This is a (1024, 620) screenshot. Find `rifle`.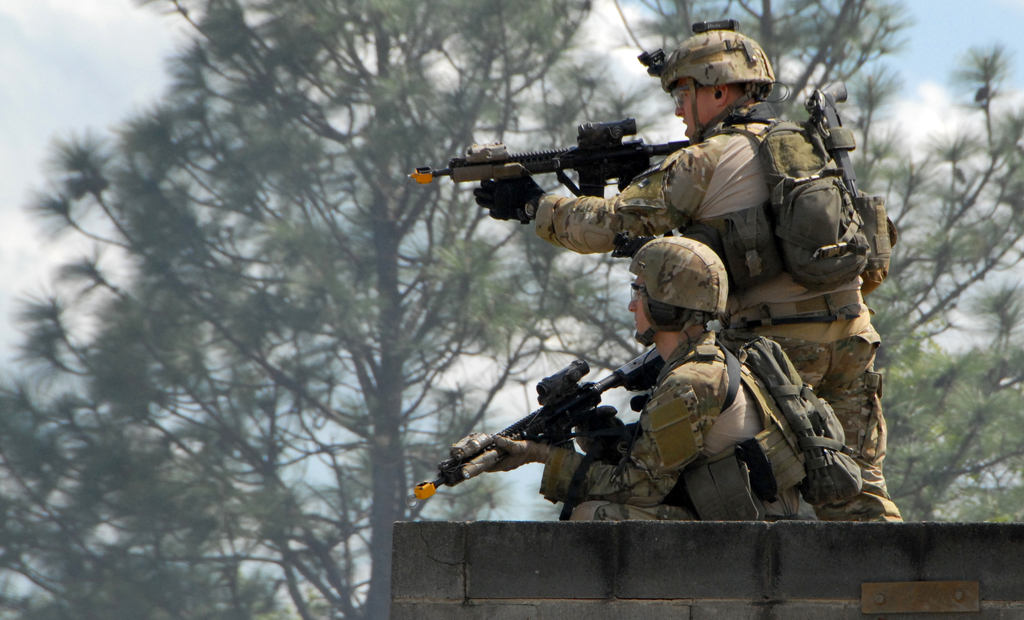
Bounding box: {"left": 415, "top": 110, "right": 734, "bottom": 241}.
